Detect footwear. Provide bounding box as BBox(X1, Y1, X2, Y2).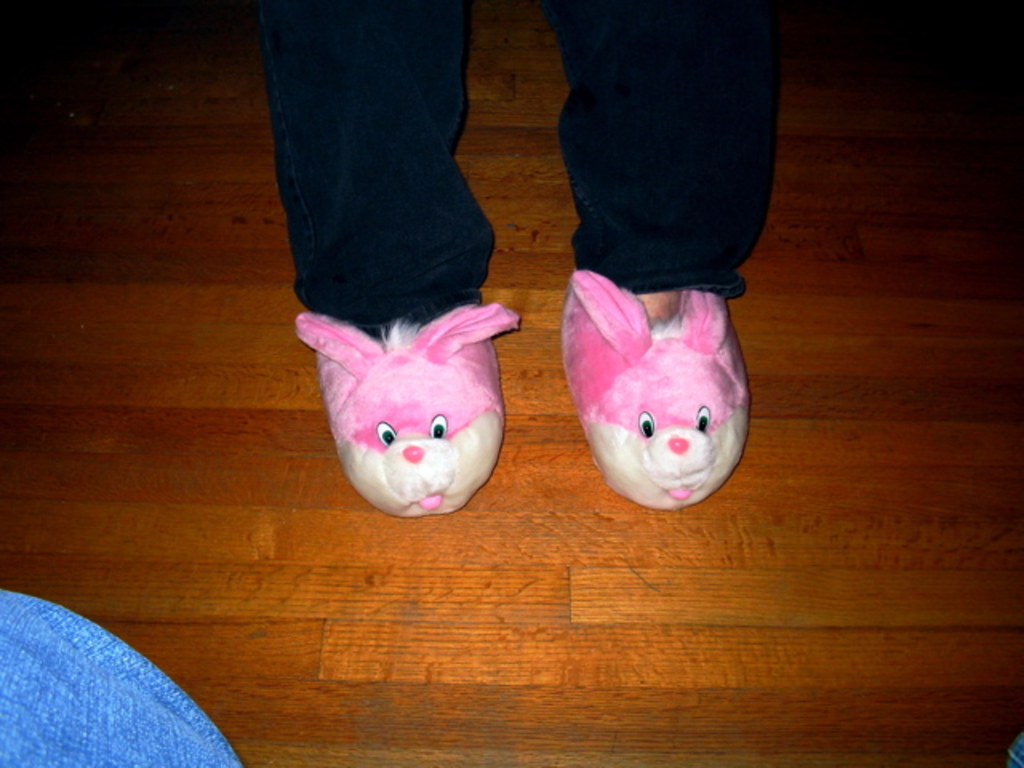
BBox(293, 307, 517, 530).
